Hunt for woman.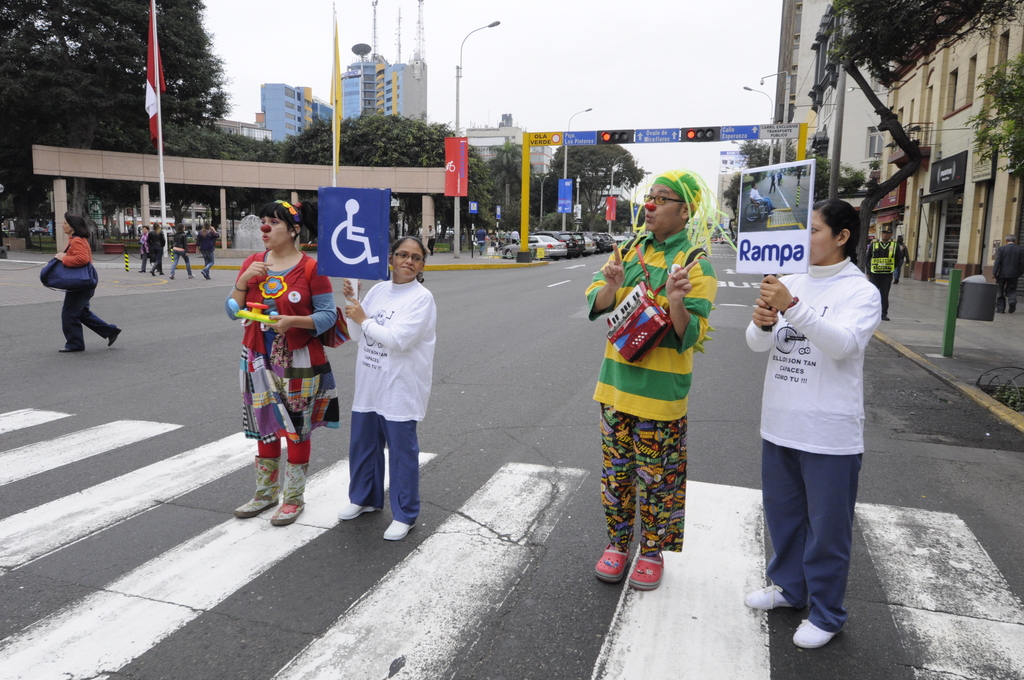
Hunted down at [197,224,219,279].
